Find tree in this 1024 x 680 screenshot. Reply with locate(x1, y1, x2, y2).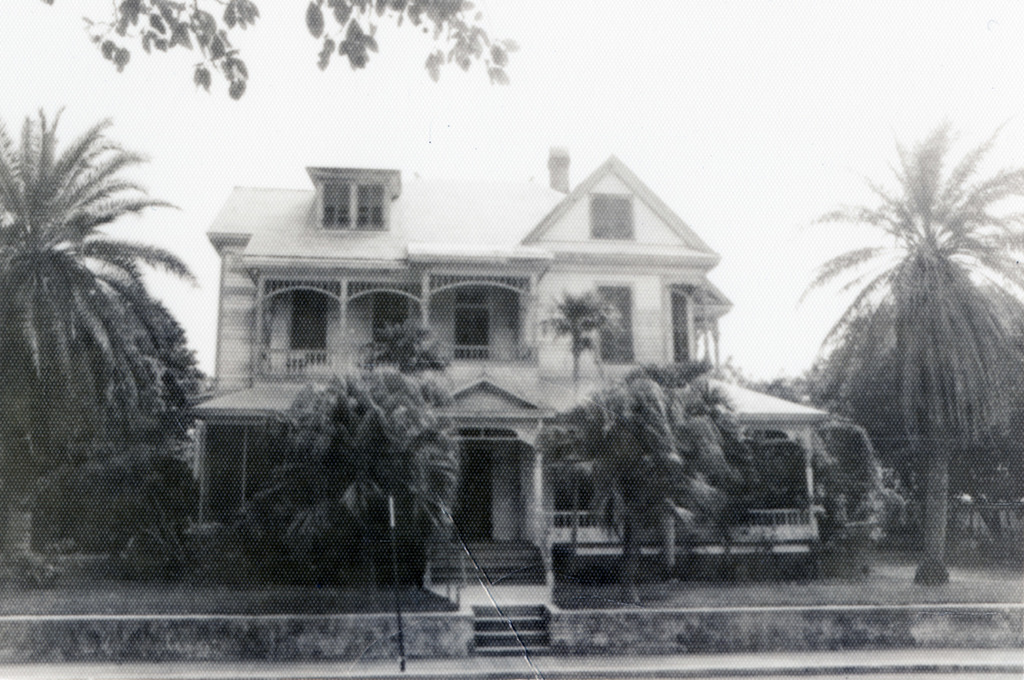
locate(531, 287, 624, 576).
